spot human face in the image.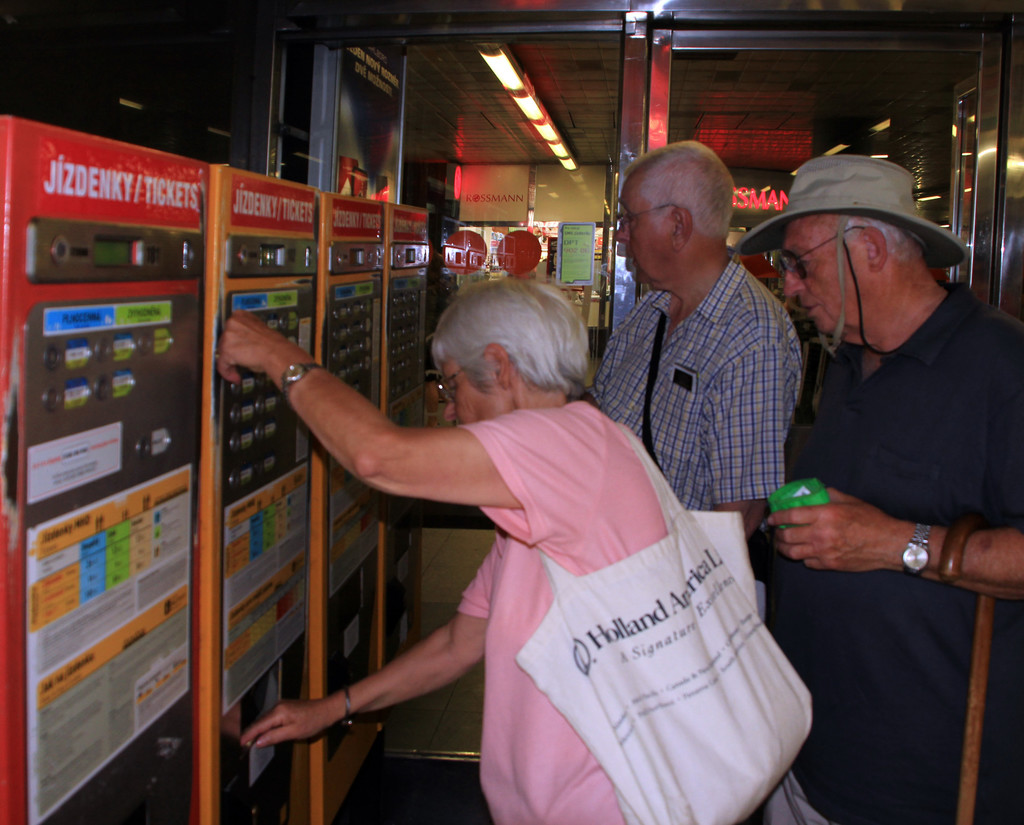
human face found at bbox=[782, 216, 860, 332].
